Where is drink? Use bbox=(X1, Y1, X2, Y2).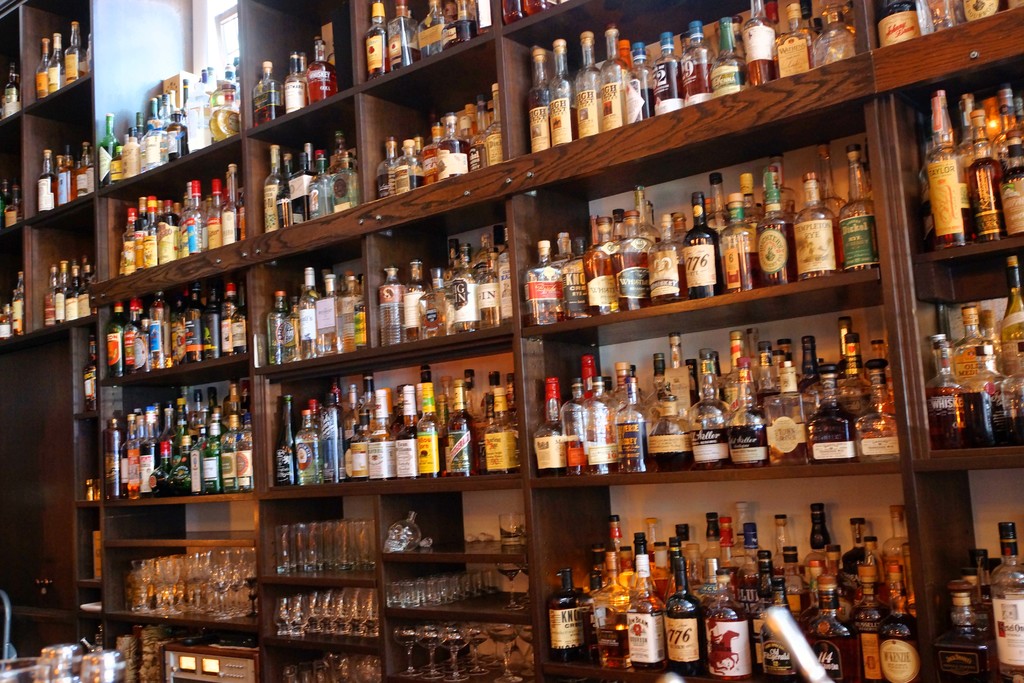
bbox=(110, 153, 121, 181).
